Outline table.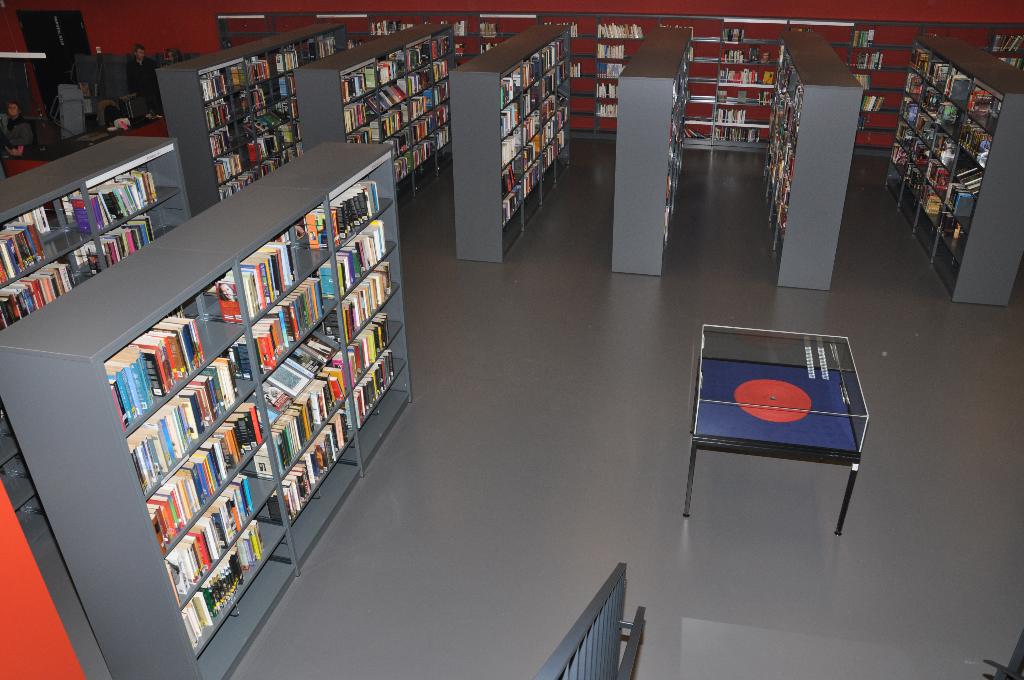
Outline: {"left": 663, "top": 319, "right": 883, "bottom": 541}.
